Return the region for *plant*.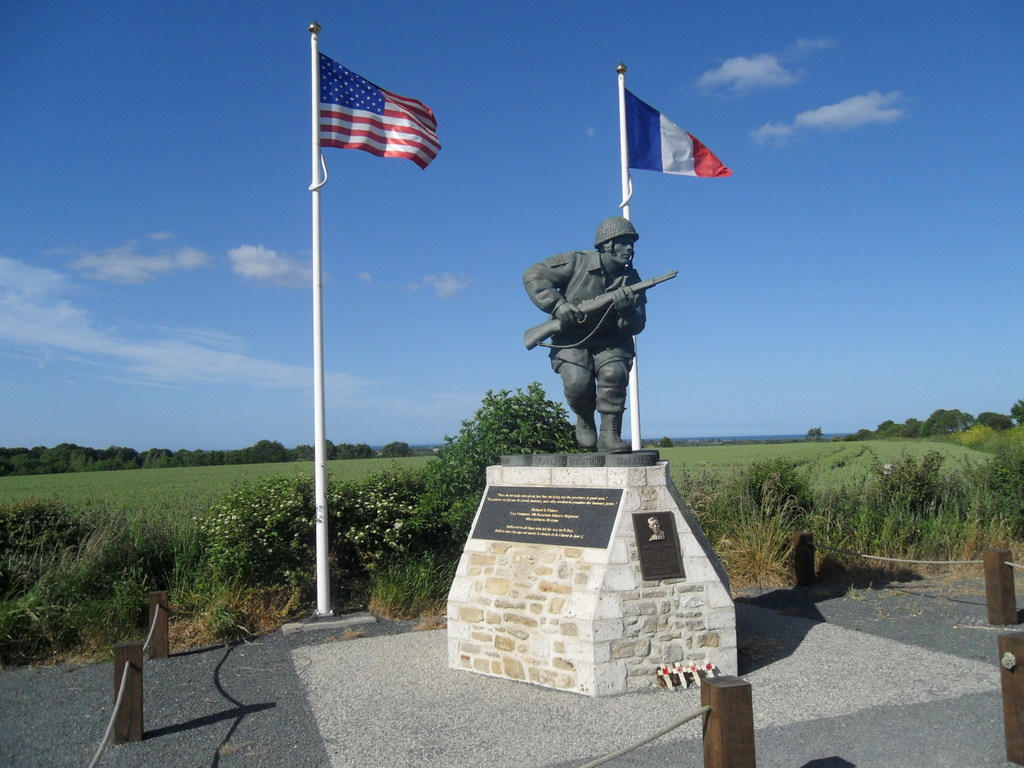
(left=986, top=429, right=1023, bottom=549).
